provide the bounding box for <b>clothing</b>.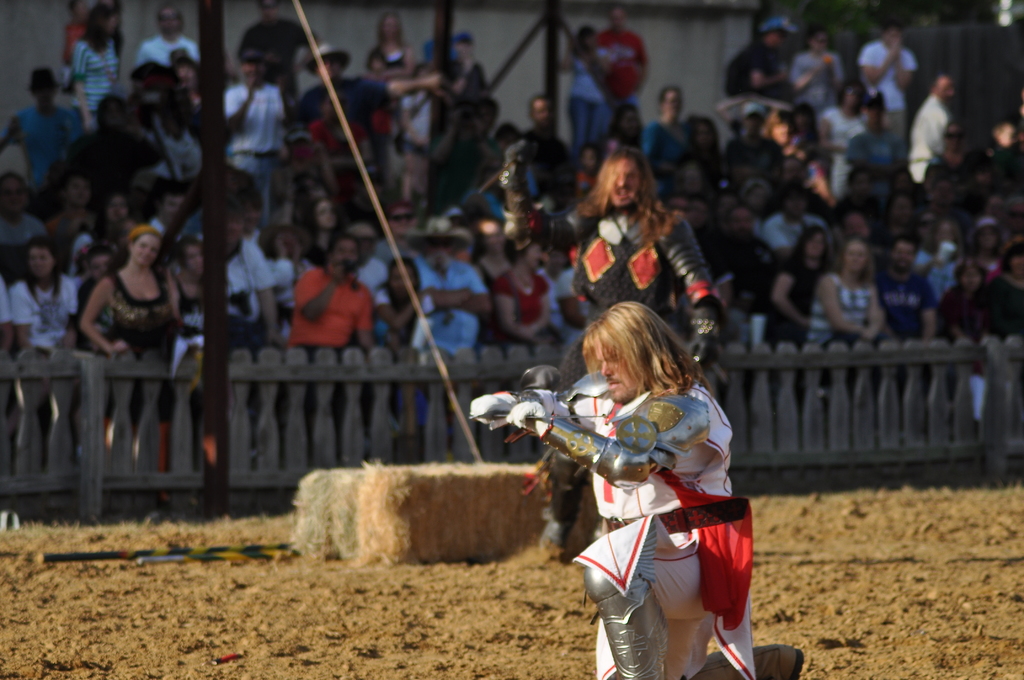
<box>7,97,93,179</box>.
